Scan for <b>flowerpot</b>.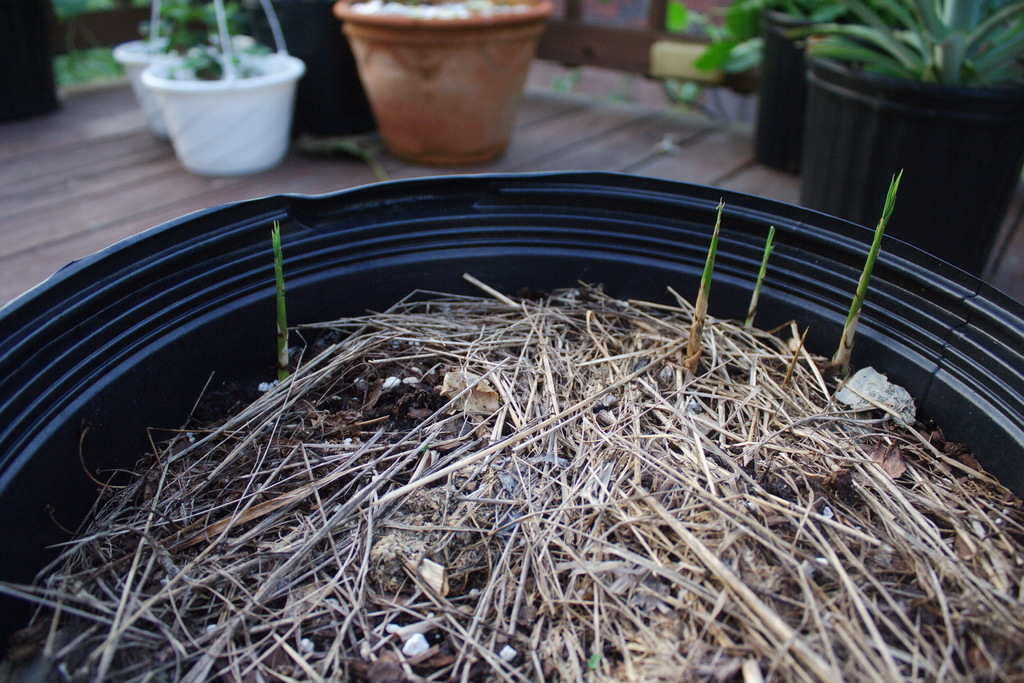
Scan result: (810,47,1023,276).
